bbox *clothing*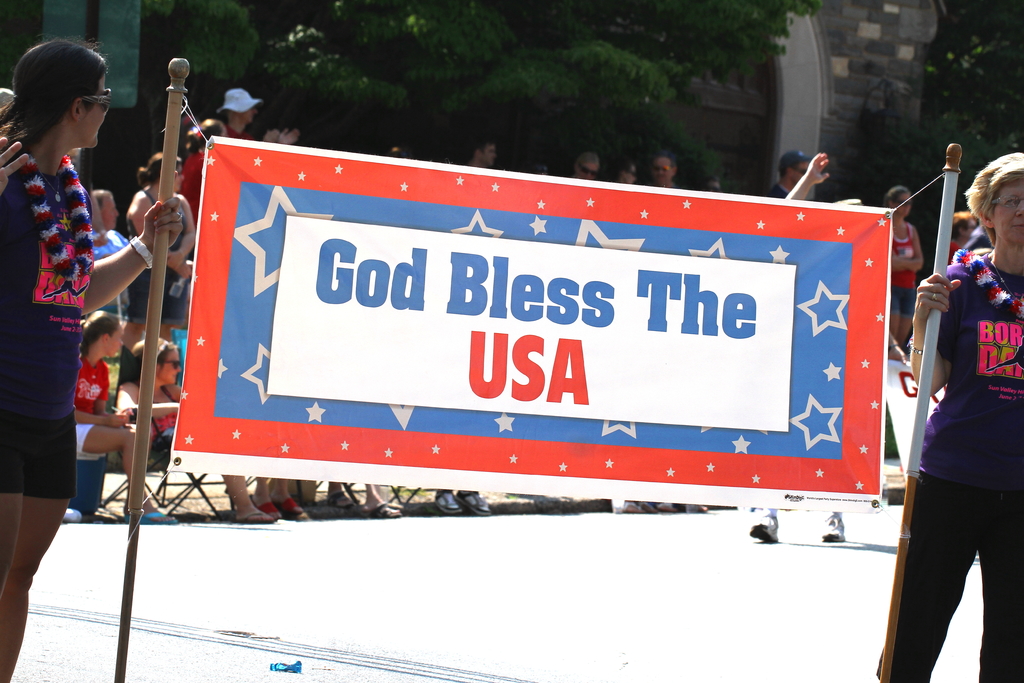
(906, 249, 1023, 682)
